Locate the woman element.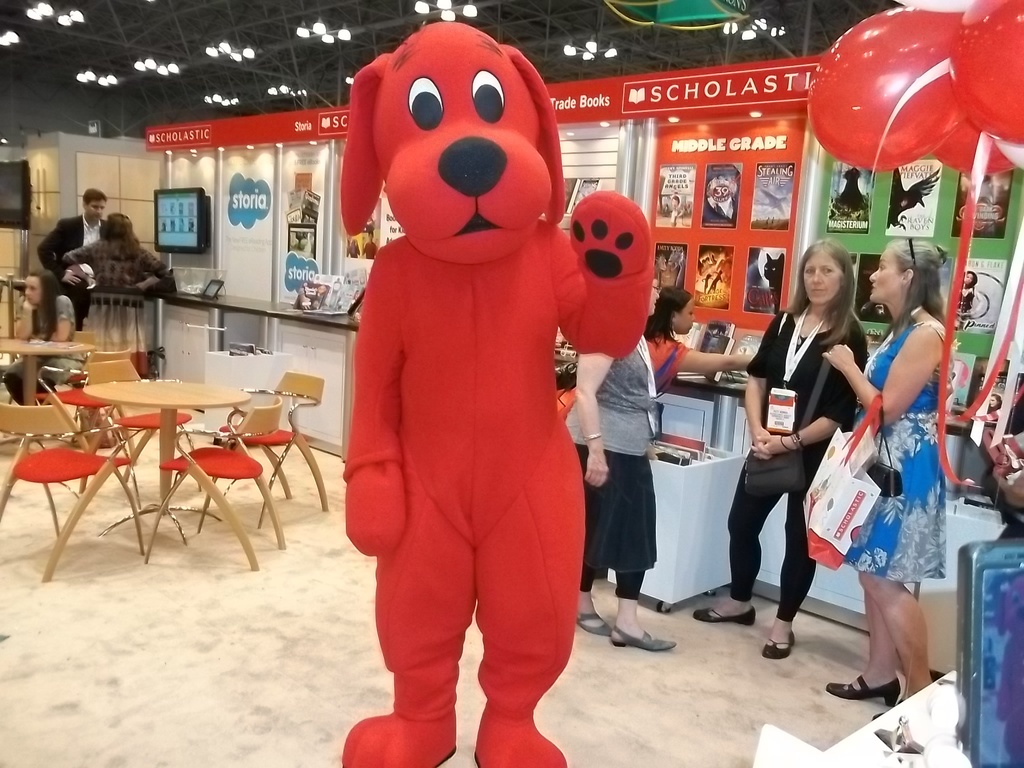
Element bbox: select_region(556, 287, 755, 419).
